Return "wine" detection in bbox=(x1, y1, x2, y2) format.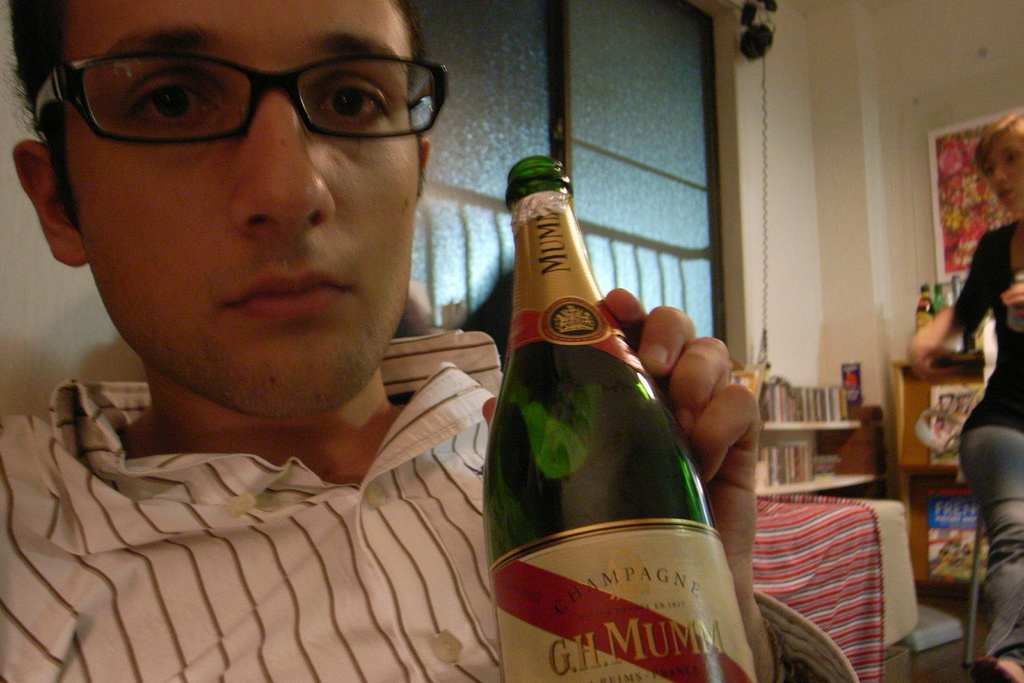
bbox=(483, 157, 746, 682).
